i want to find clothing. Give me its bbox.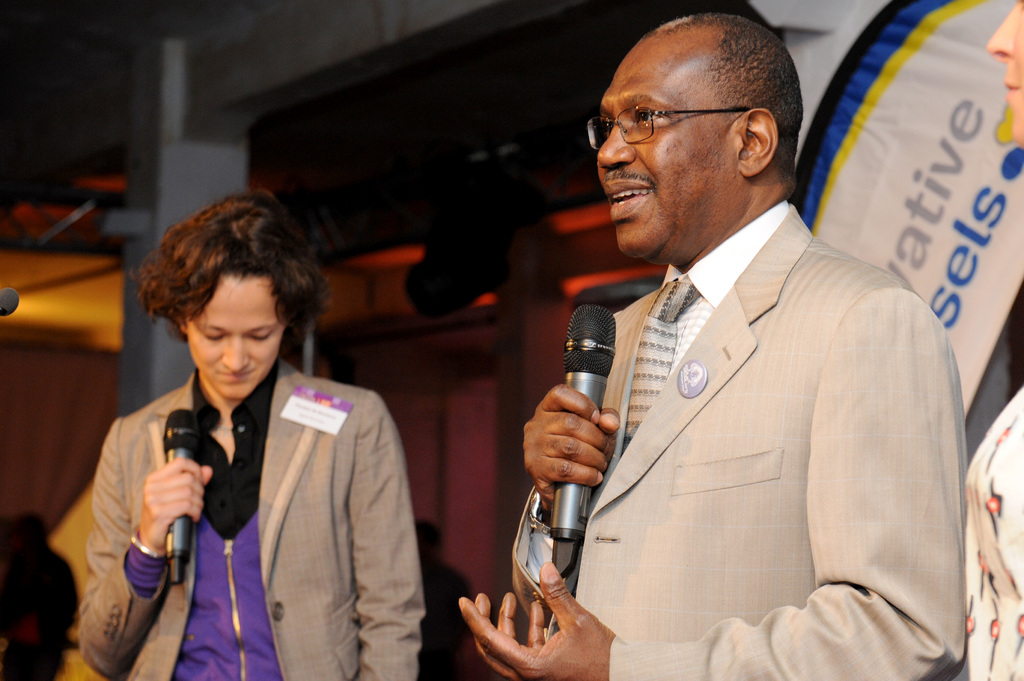
bbox=(511, 199, 967, 680).
